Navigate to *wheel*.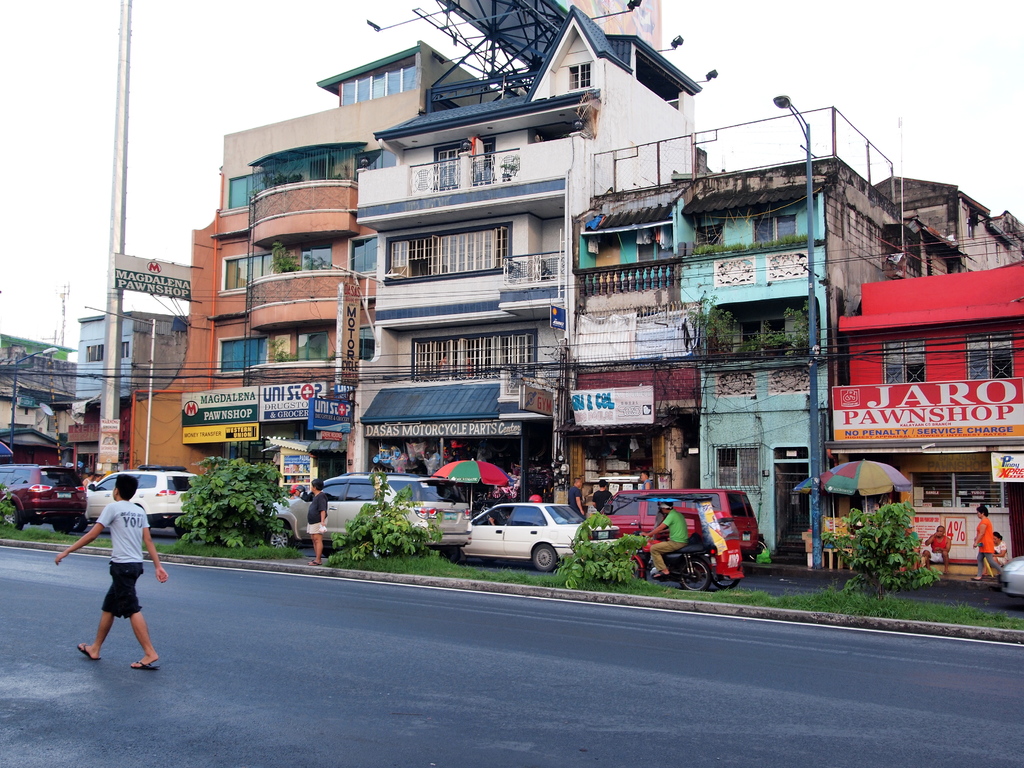
Navigation target: bbox(709, 577, 739, 589).
